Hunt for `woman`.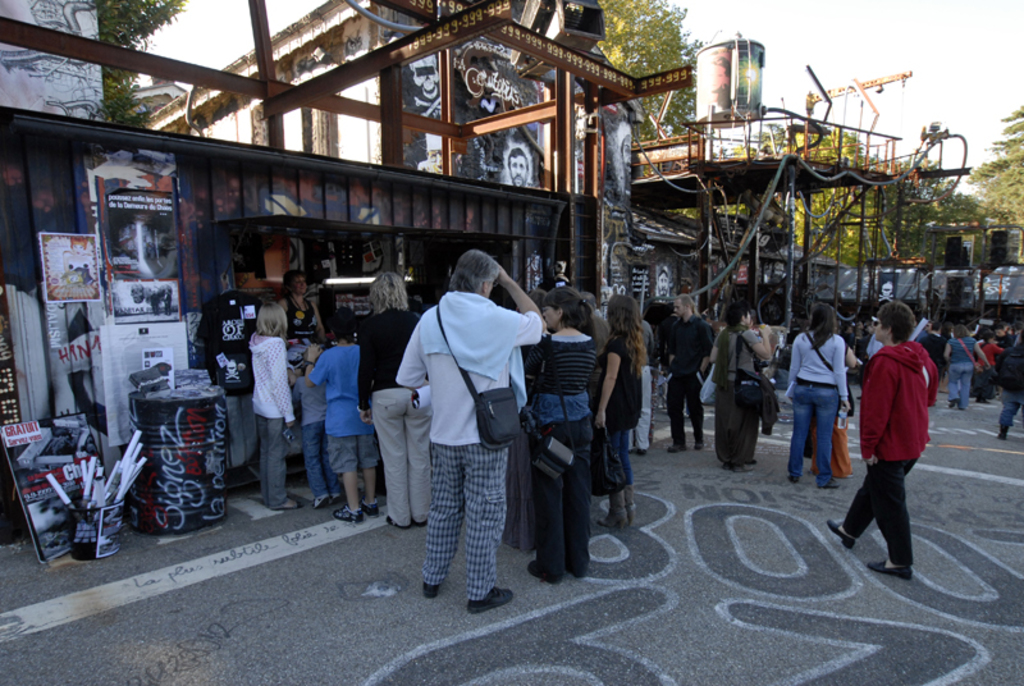
Hunted down at <box>356,271,433,538</box>.
